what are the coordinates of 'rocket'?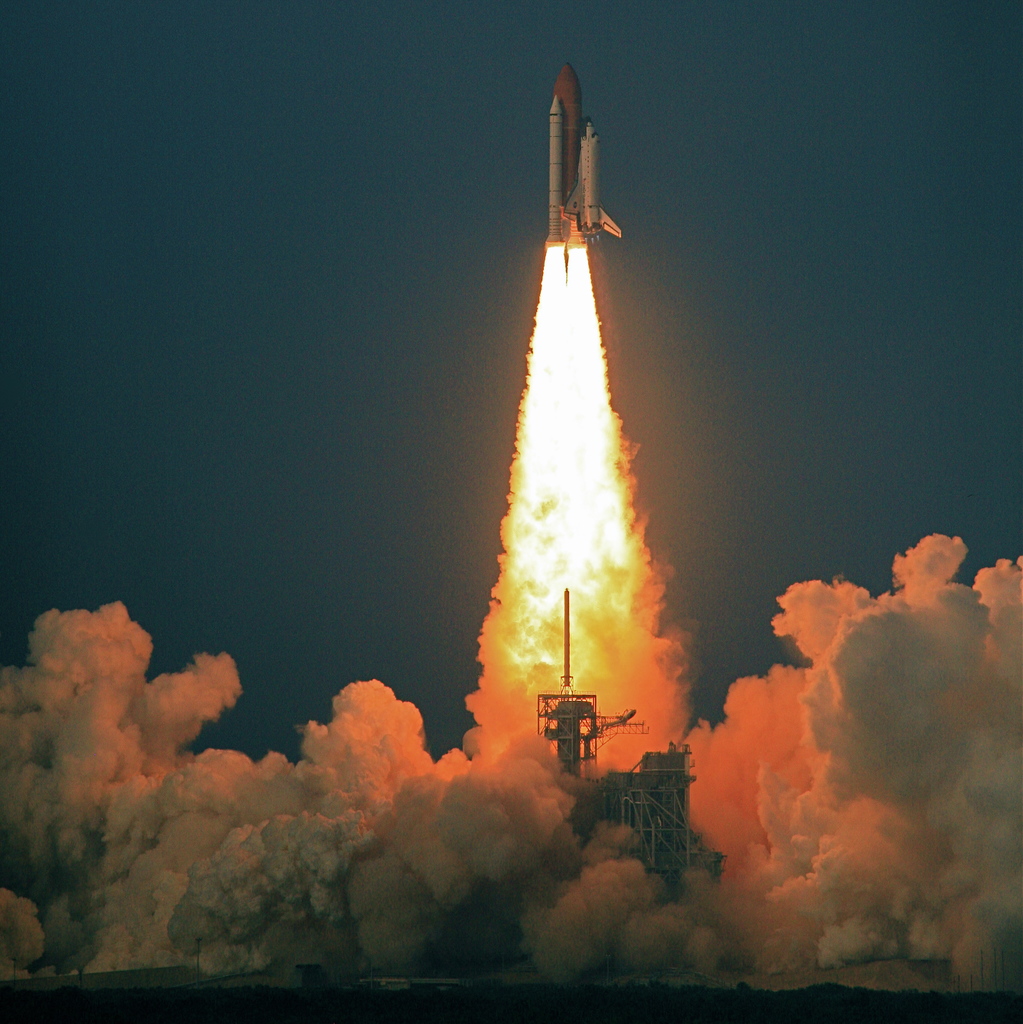
(left=522, top=66, right=640, bottom=319).
